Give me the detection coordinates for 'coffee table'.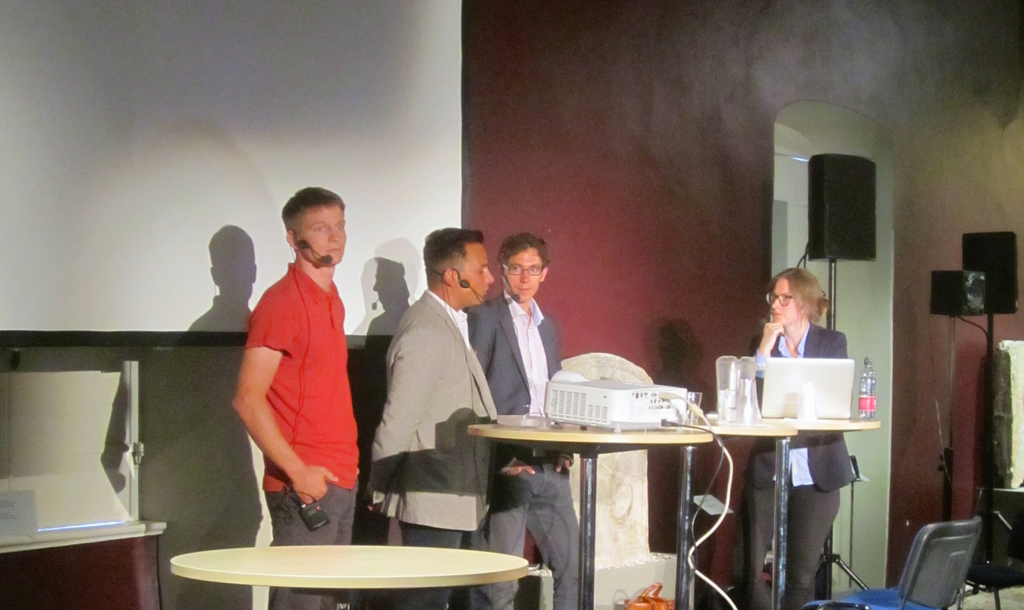
rect(170, 541, 530, 609).
